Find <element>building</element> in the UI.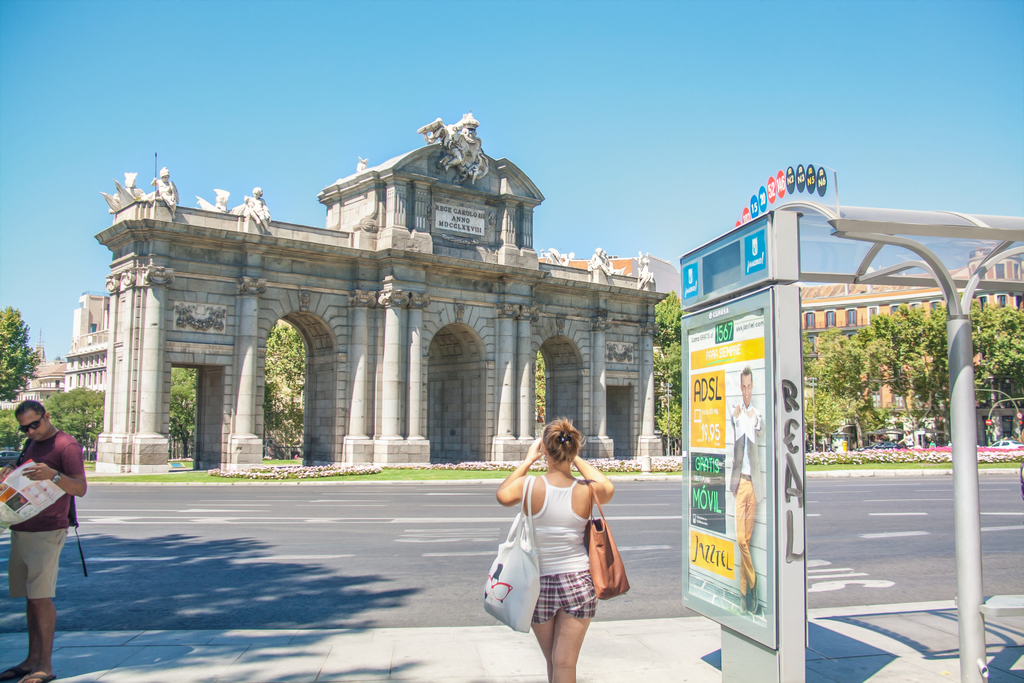
UI element at 563:256:681:297.
